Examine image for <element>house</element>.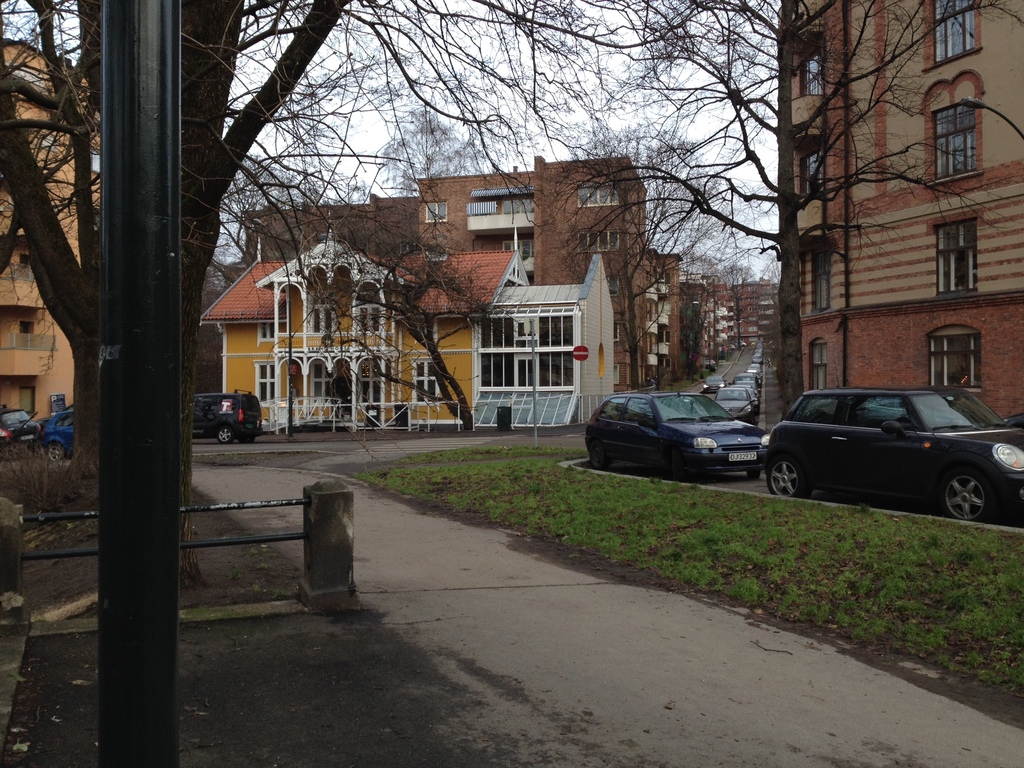
Examination result: region(0, 36, 95, 420).
